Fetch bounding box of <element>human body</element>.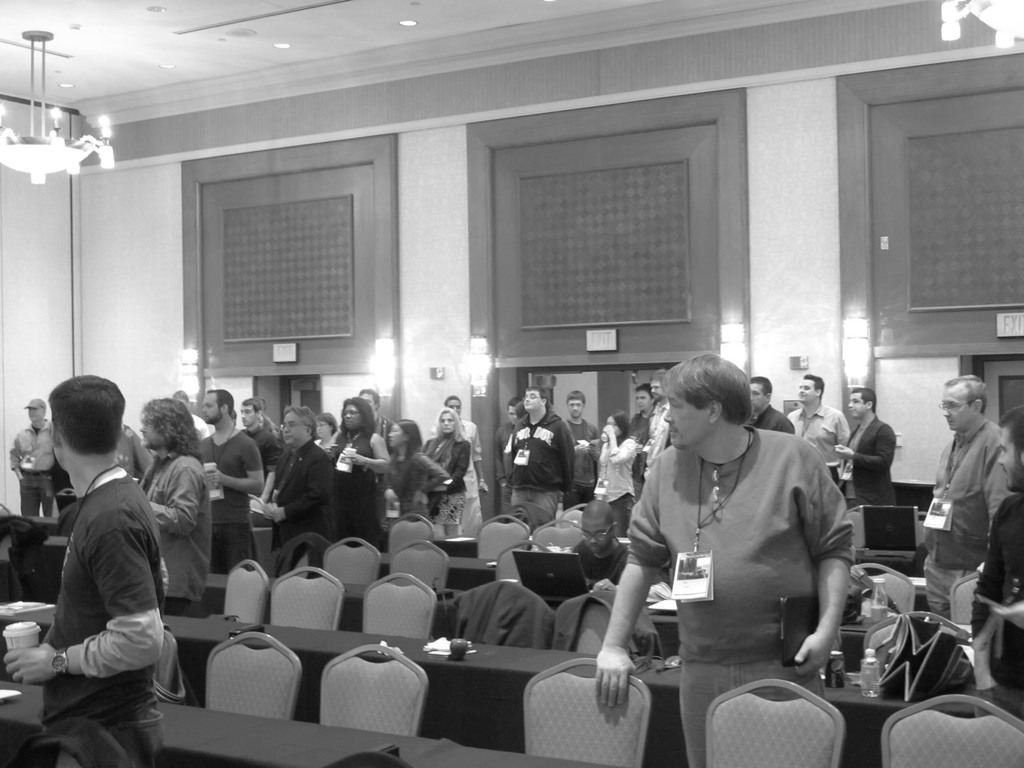
Bbox: [564,415,598,509].
